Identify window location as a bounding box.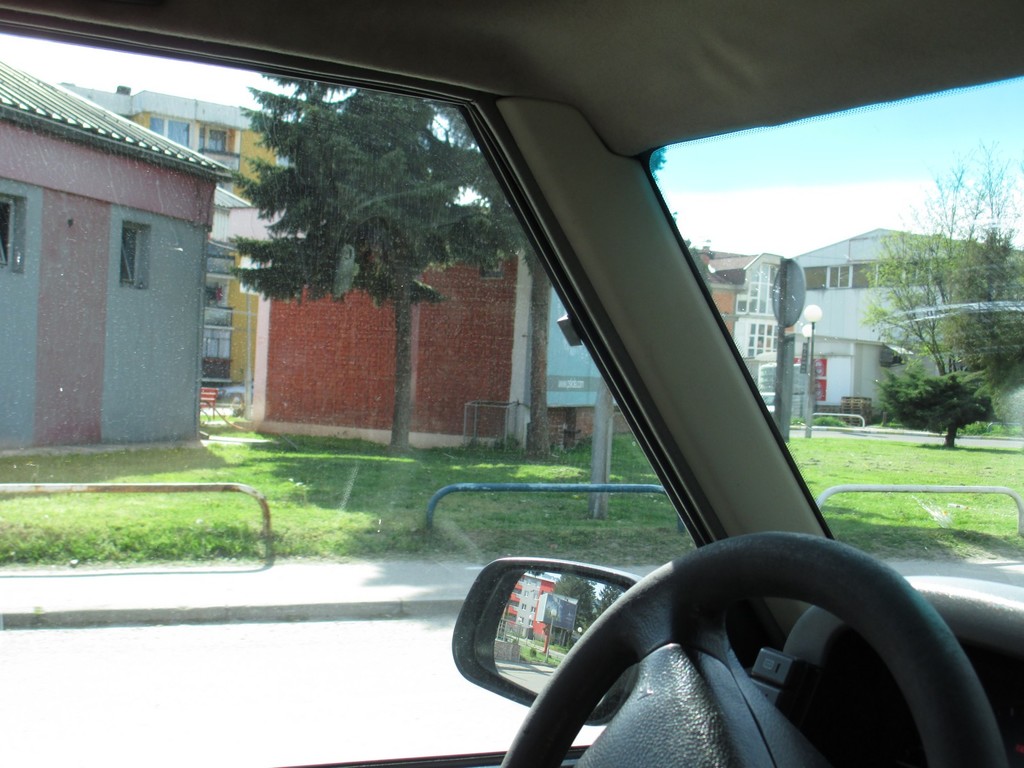
<box>144,109,189,150</box>.
